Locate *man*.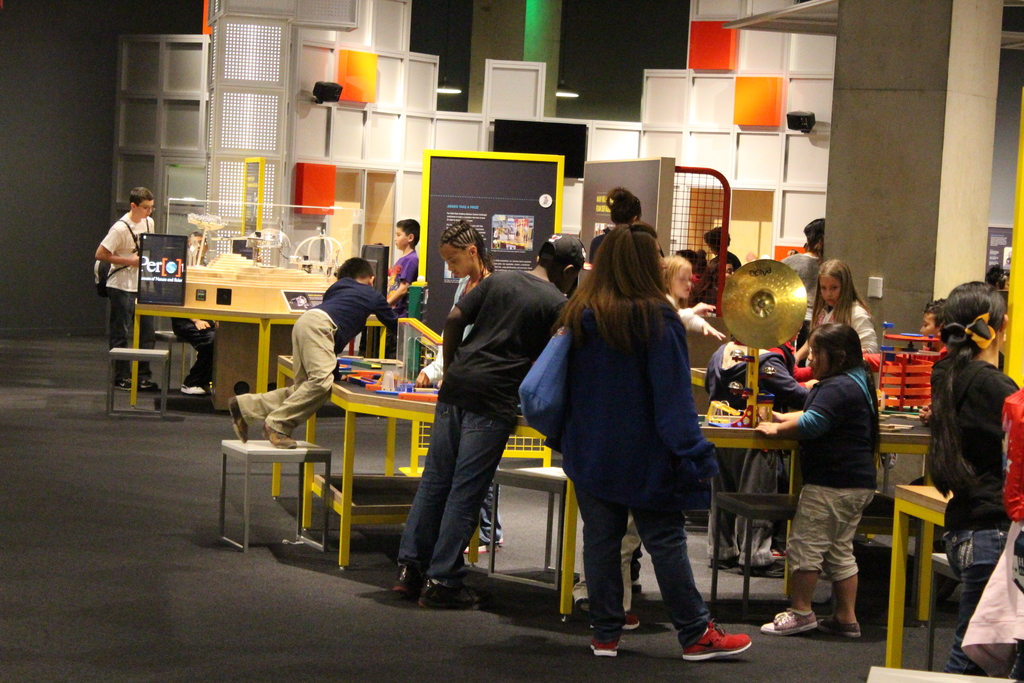
Bounding box: 399, 232, 550, 611.
